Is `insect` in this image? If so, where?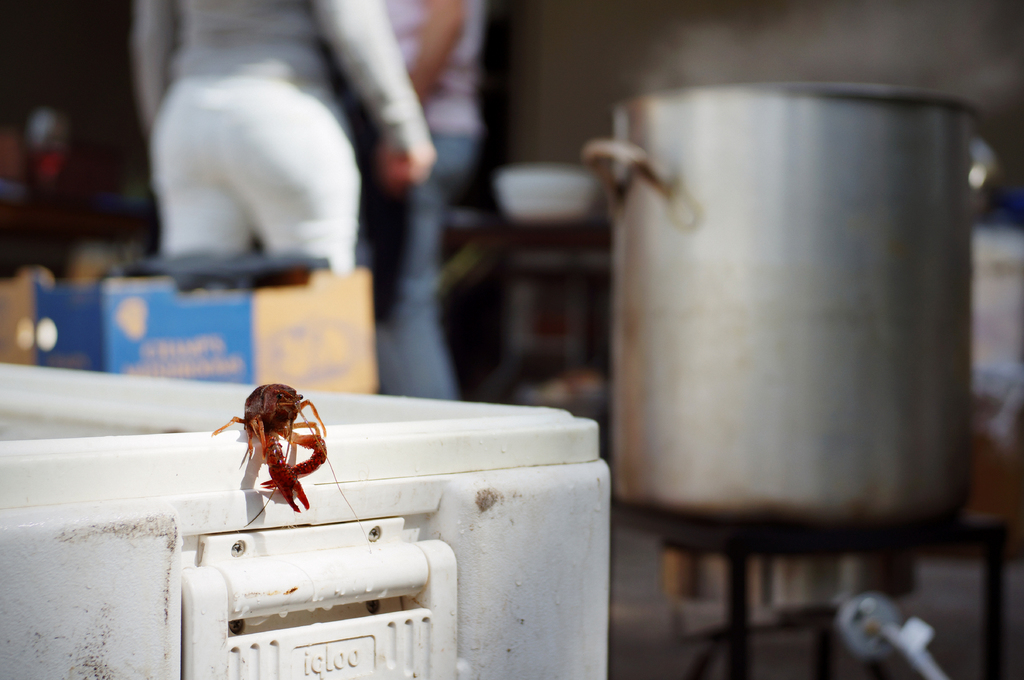
Yes, at 211, 381, 360, 521.
